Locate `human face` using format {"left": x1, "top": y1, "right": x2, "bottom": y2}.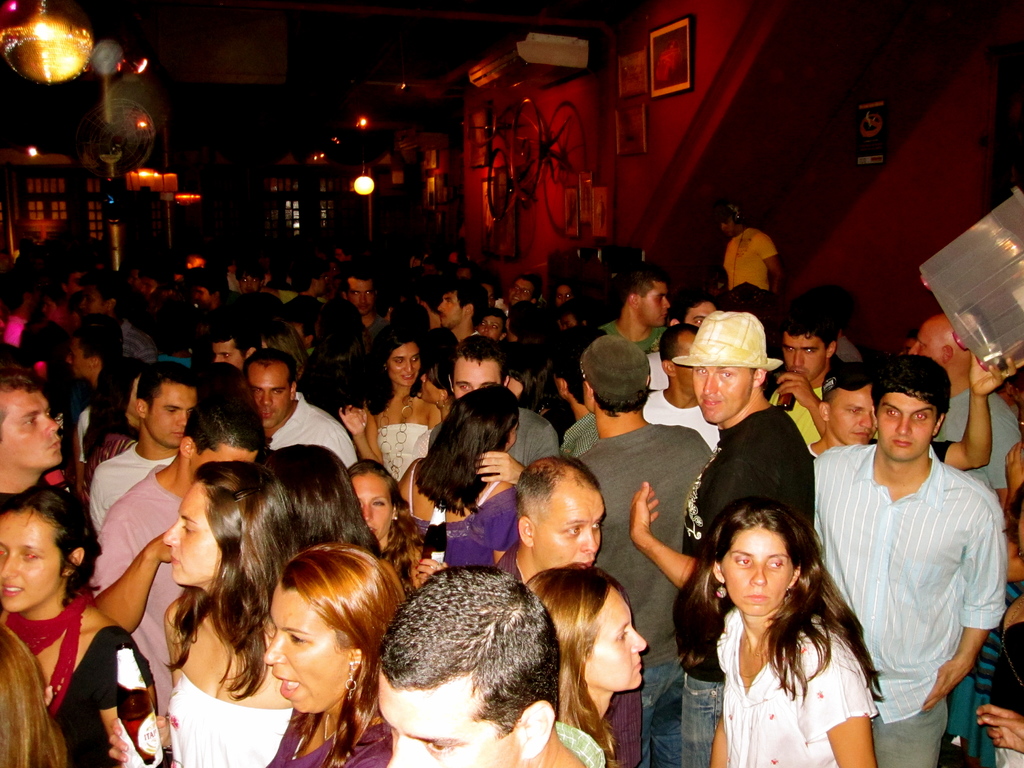
{"left": 78, "top": 288, "right": 108, "bottom": 314}.
